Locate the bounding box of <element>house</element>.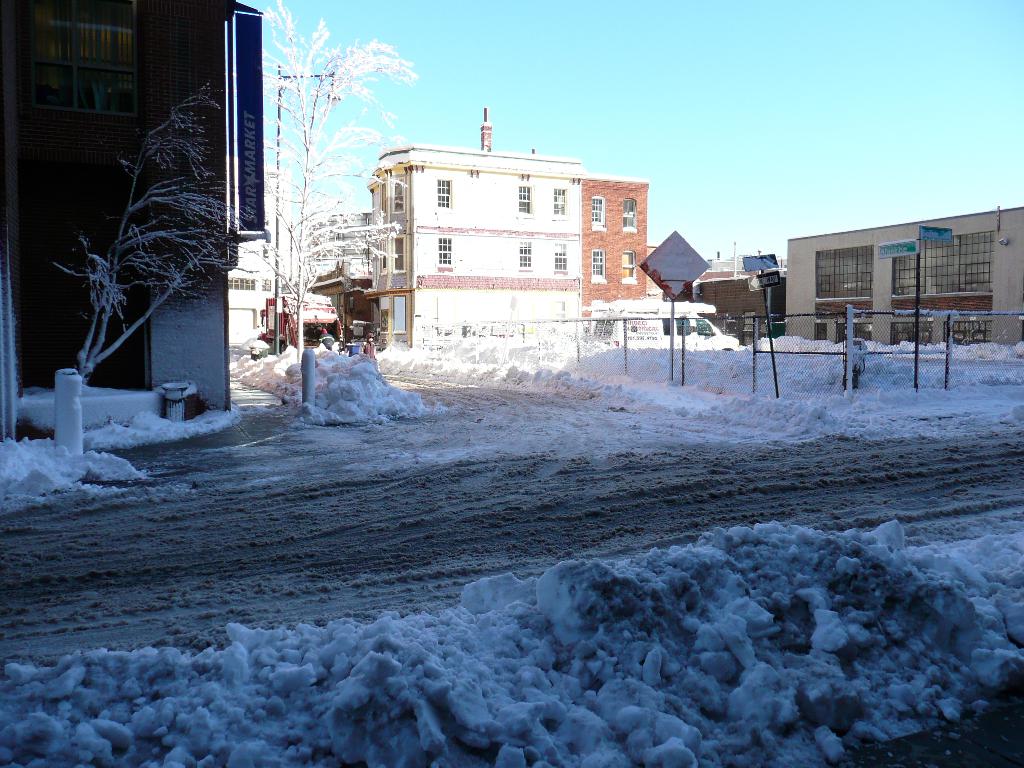
Bounding box: 239,172,281,346.
